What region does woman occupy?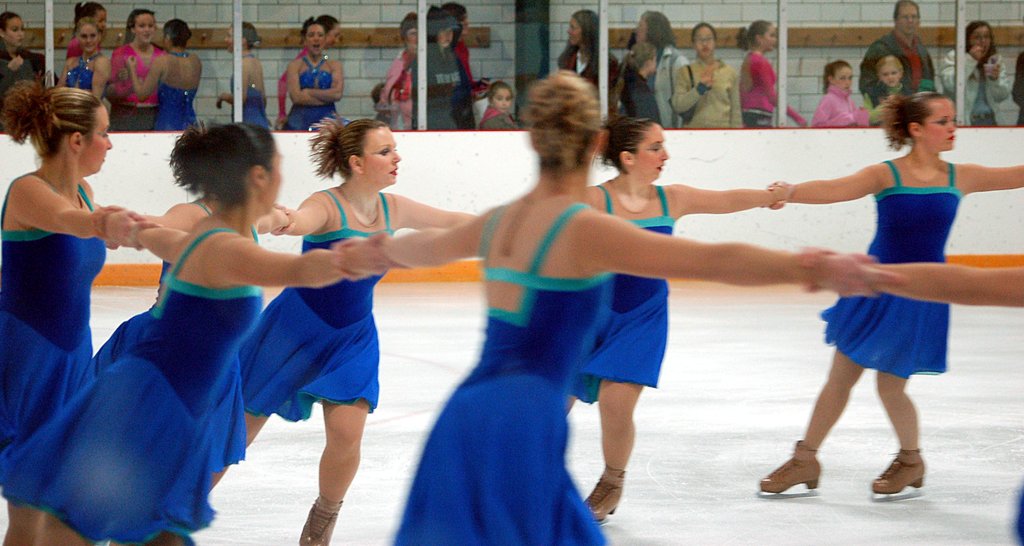
BBox(803, 47, 895, 134).
